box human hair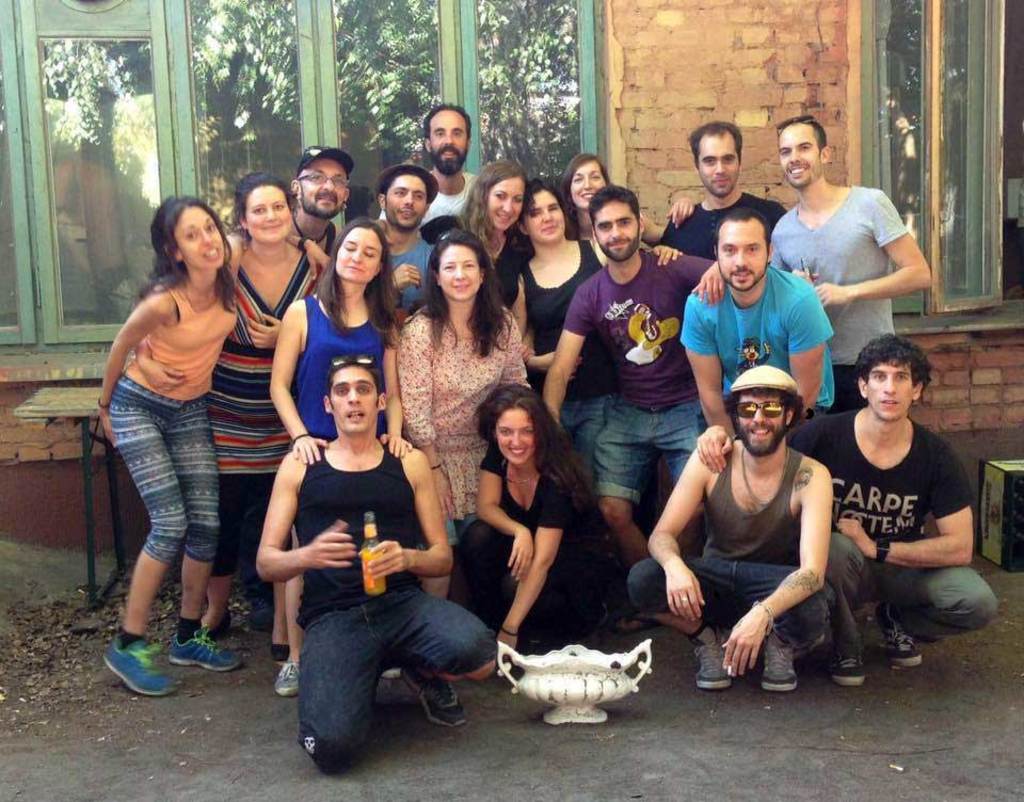
bbox=(475, 385, 586, 490)
